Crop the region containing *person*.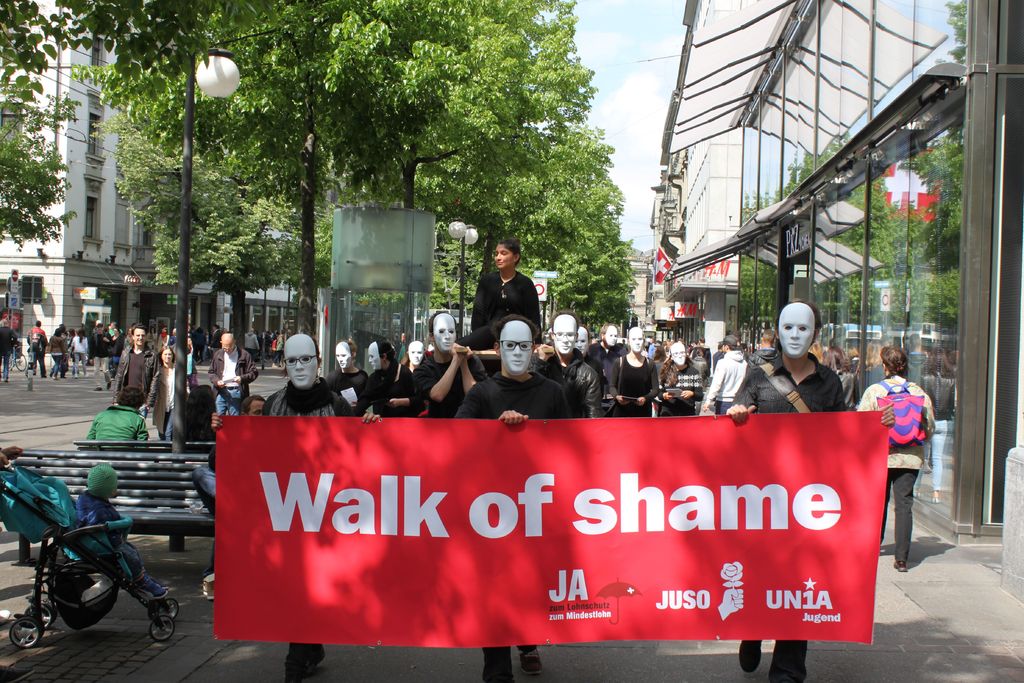
Crop region: crop(204, 327, 264, 429).
